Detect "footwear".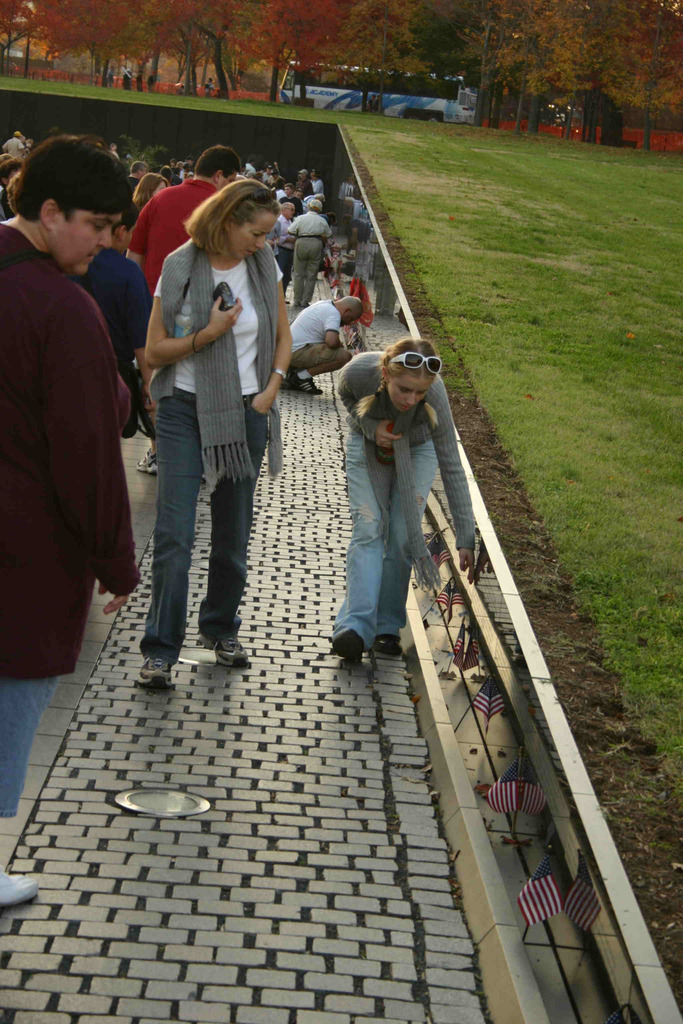
Detected at region(290, 369, 324, 399).
